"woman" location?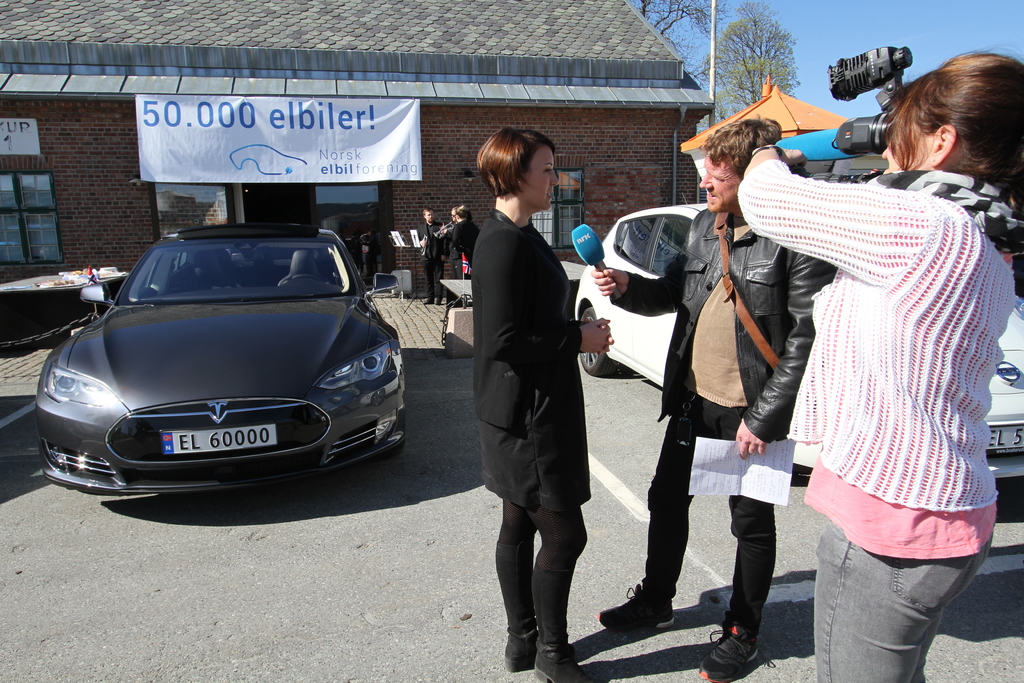
[436,126,636,682]
